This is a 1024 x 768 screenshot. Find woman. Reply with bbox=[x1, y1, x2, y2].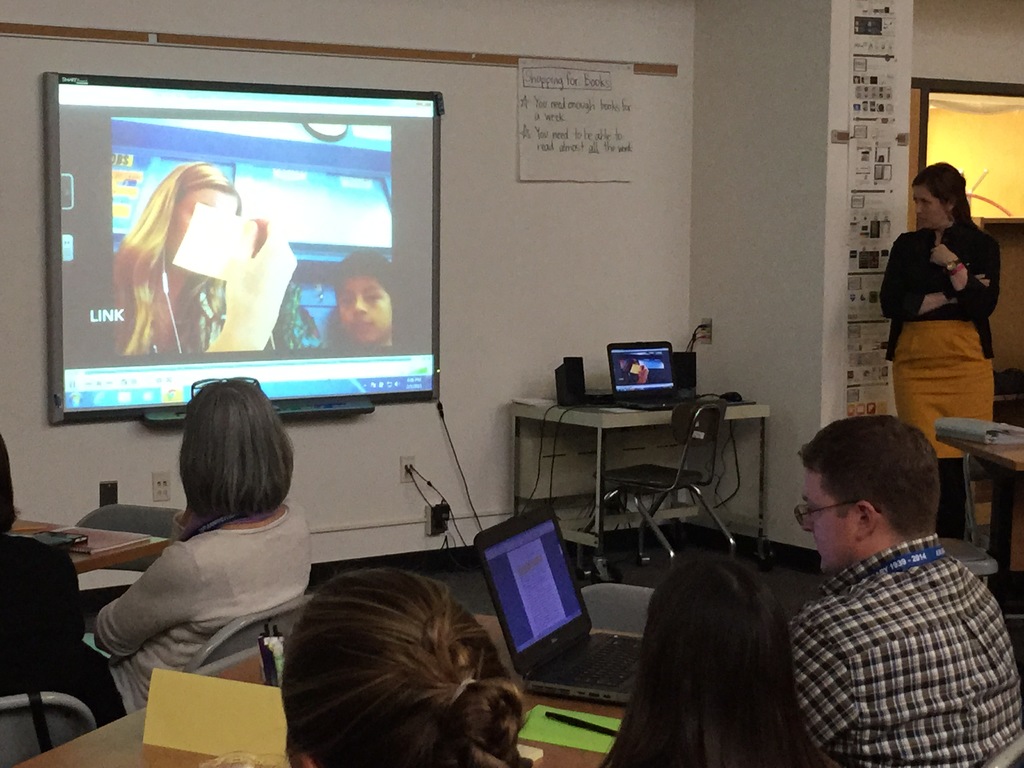
bbox=[108, 159, 270, 363].
